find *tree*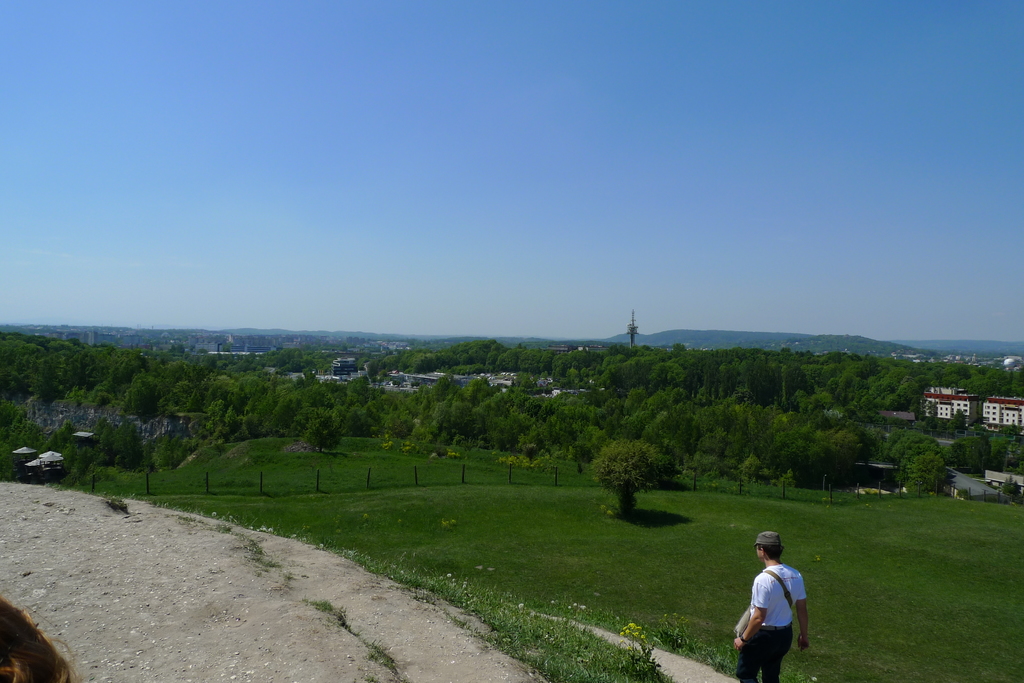
rect(0, 337, 28, 385)
